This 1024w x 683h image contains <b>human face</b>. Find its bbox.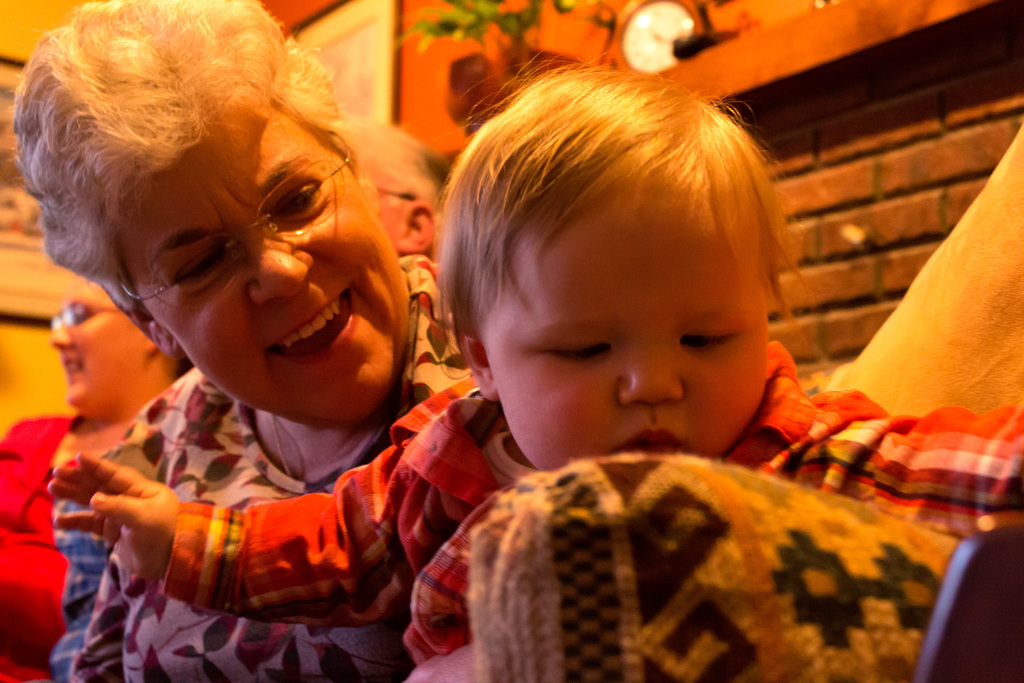
477/181/769/480.
